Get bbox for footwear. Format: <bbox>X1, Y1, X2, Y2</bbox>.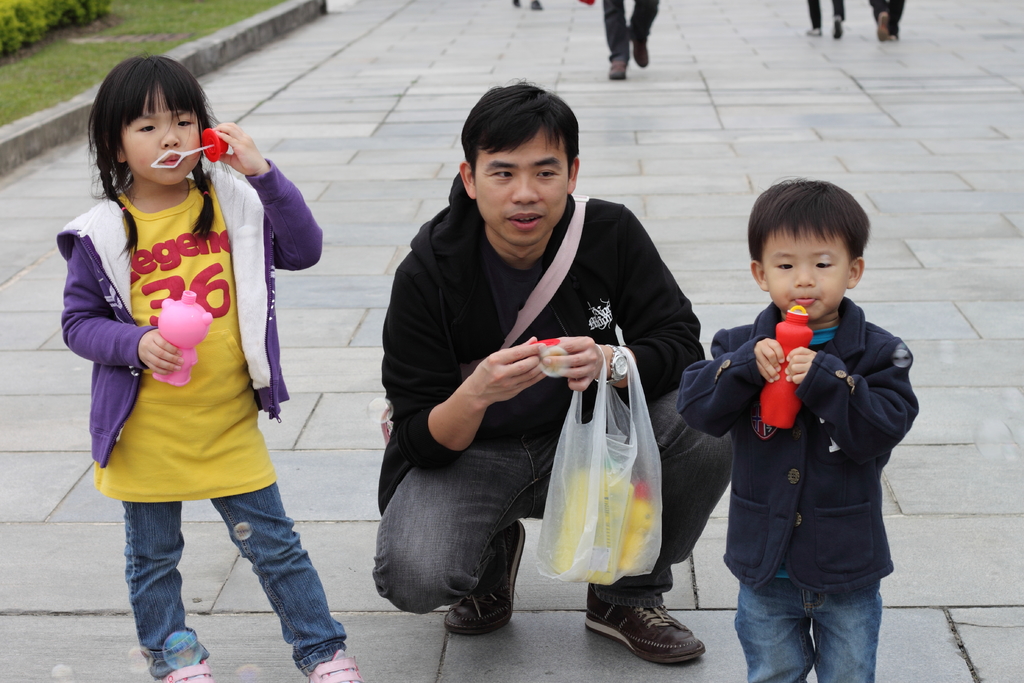
<bbox>626, 37, 650, 68</bbox>.
